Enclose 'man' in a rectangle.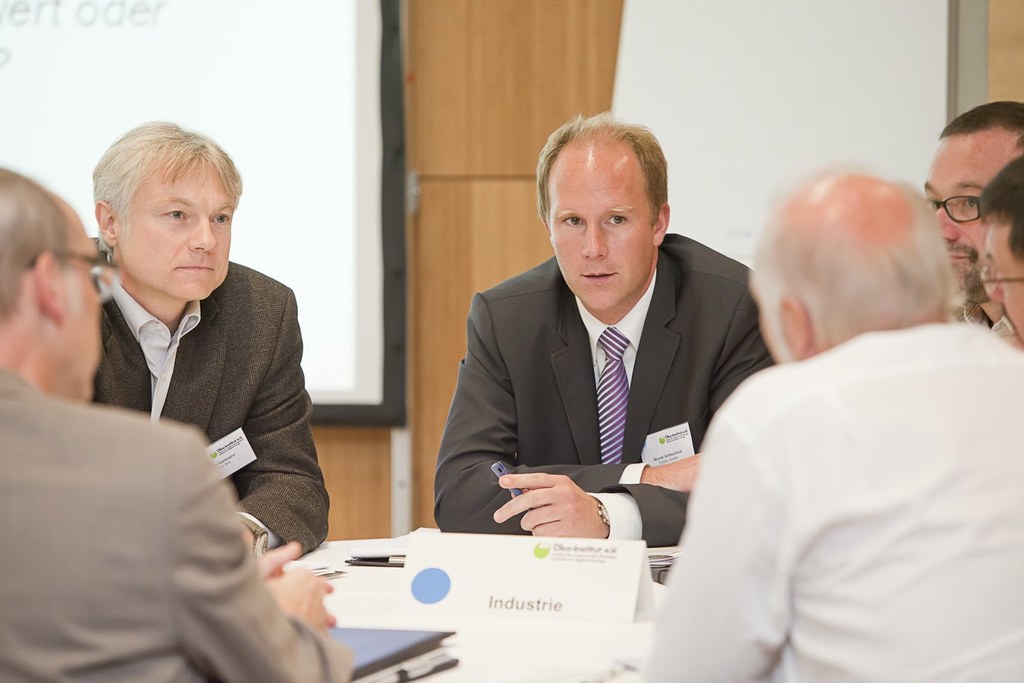
{"x1": 0, "y1": 169, "x2": 355, "y2": 682}.
